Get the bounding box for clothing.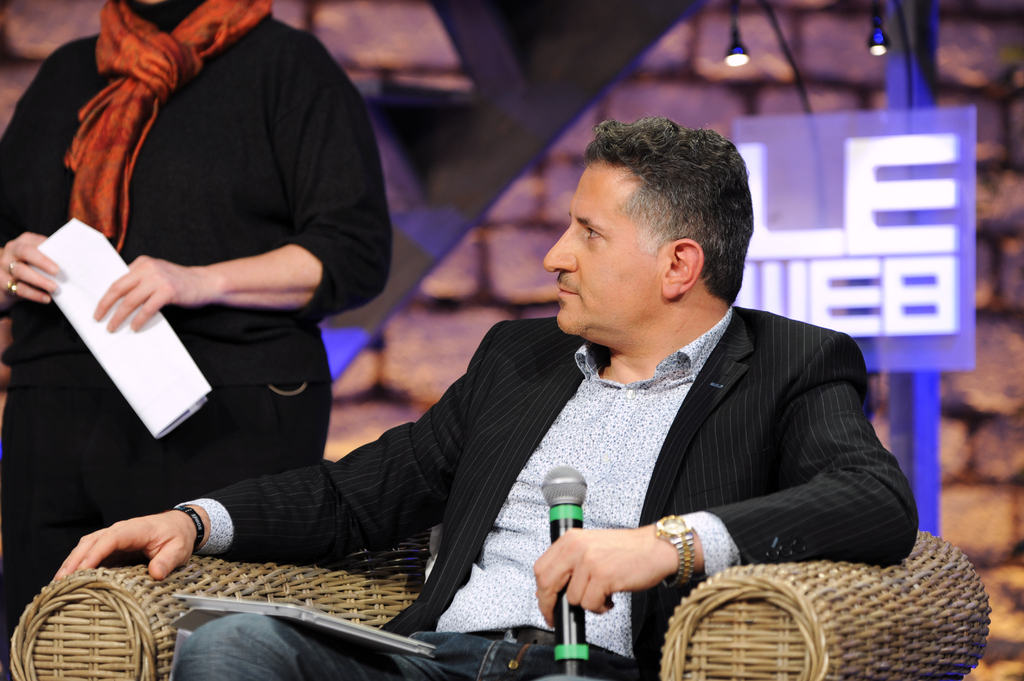
(left=1, top=0, right=389, bottom=680).
